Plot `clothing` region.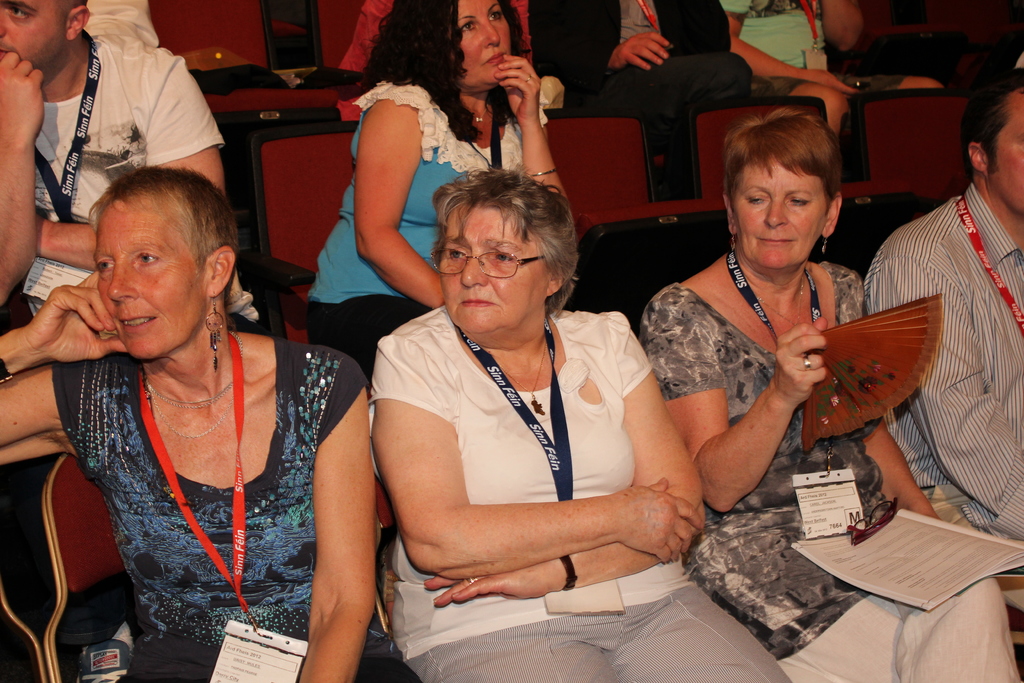
Plotted at 0:35:268:336.
